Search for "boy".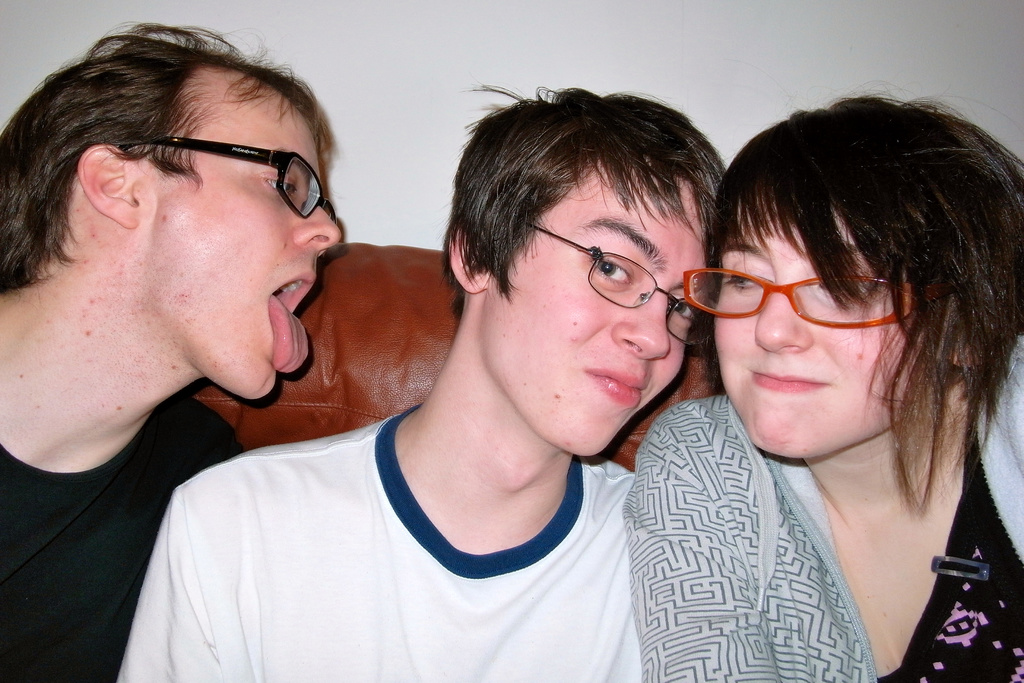
Found at x1=114, y1=101, x2=685, y2=682.
